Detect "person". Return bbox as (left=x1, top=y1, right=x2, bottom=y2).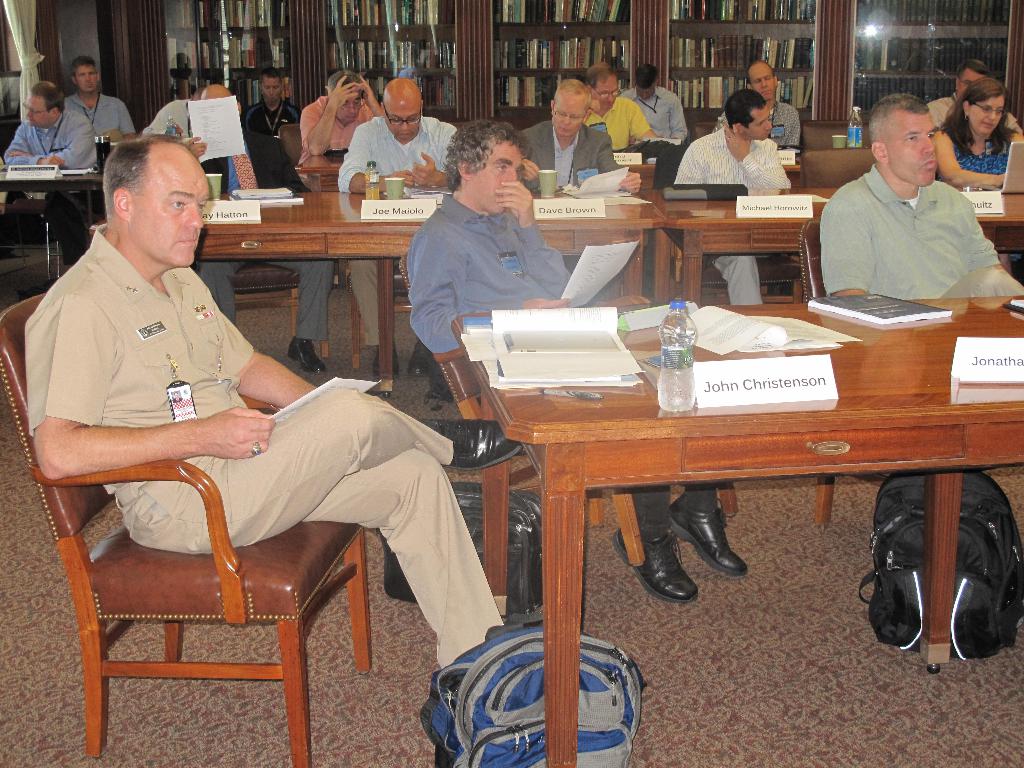
(left=824, top=93, right=1023, bottom=302).
